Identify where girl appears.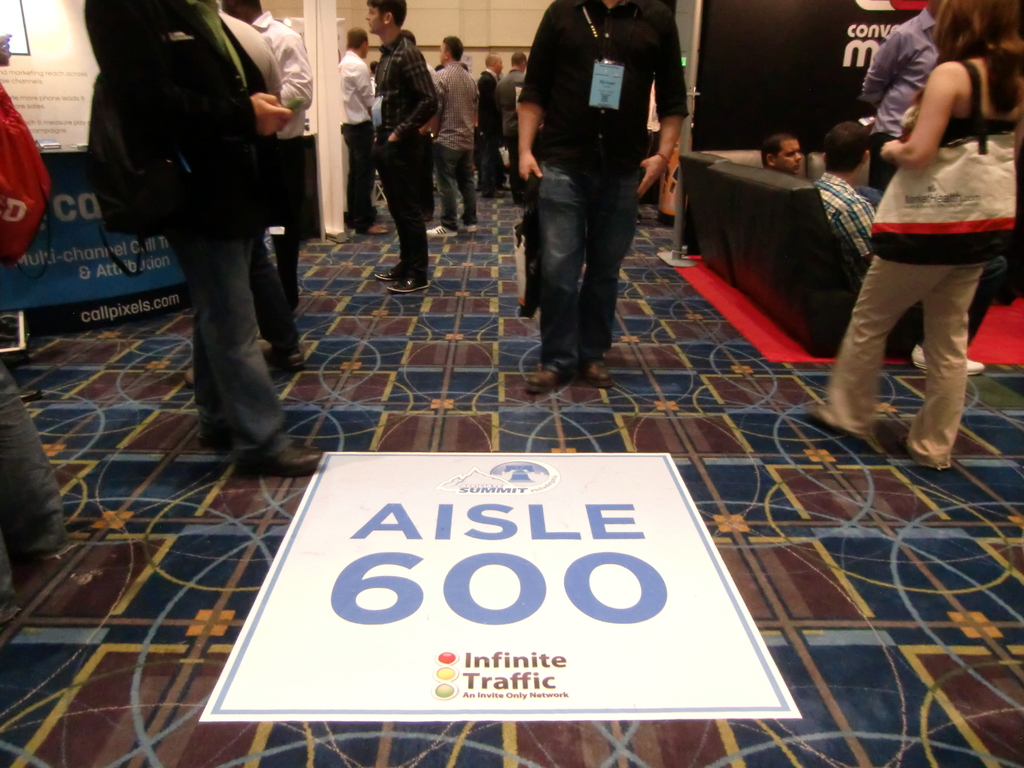
Appears at locate(812, 0, 1023, 474).
